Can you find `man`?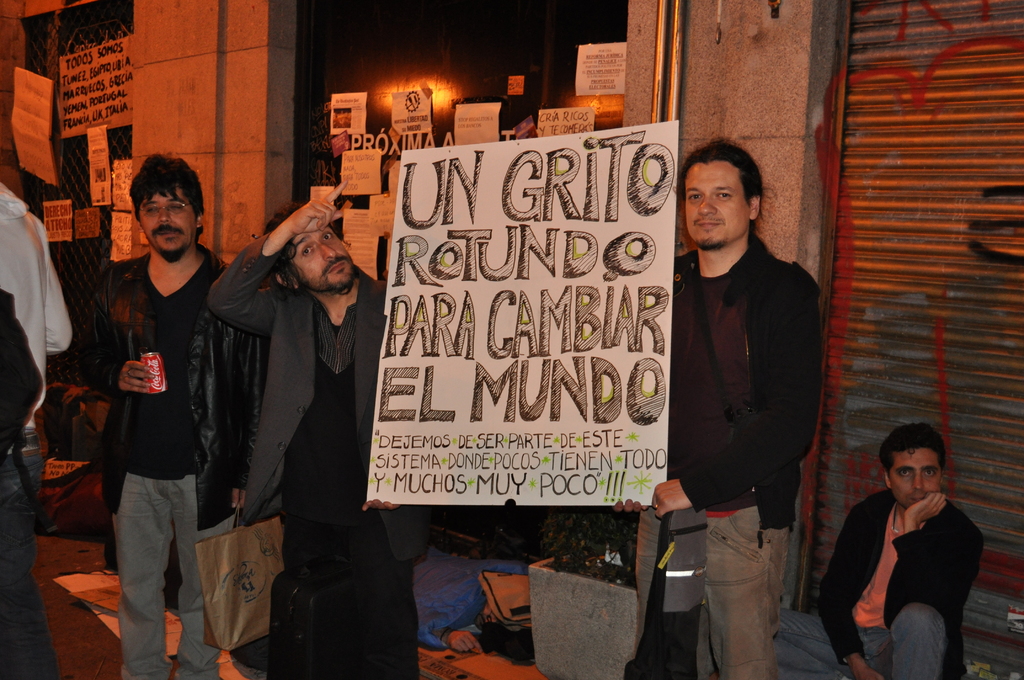
Yes, bounding box: x1=199 y1=177 x2=431 y2=679.
